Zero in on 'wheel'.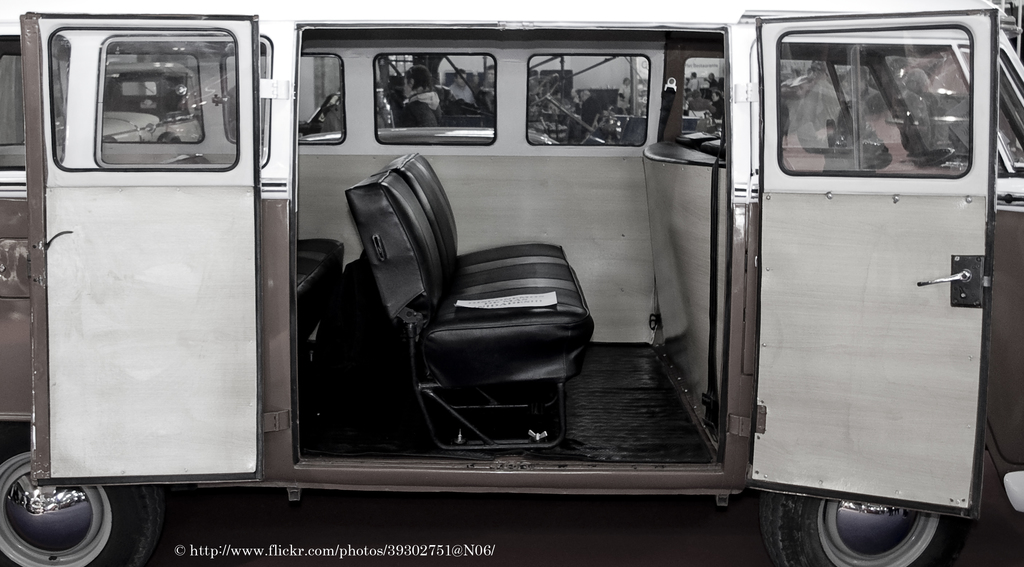
Zeroed in: bbox=(0, 427, 143, 566).
